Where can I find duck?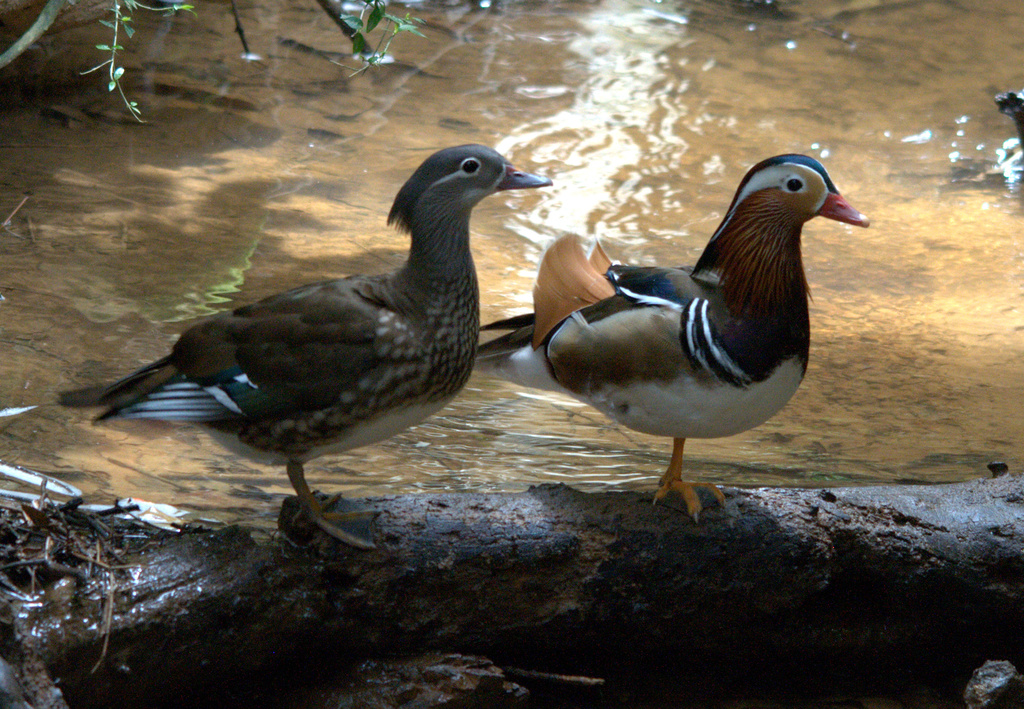
You can find it at l=54, t=140, r=555, b=541.
